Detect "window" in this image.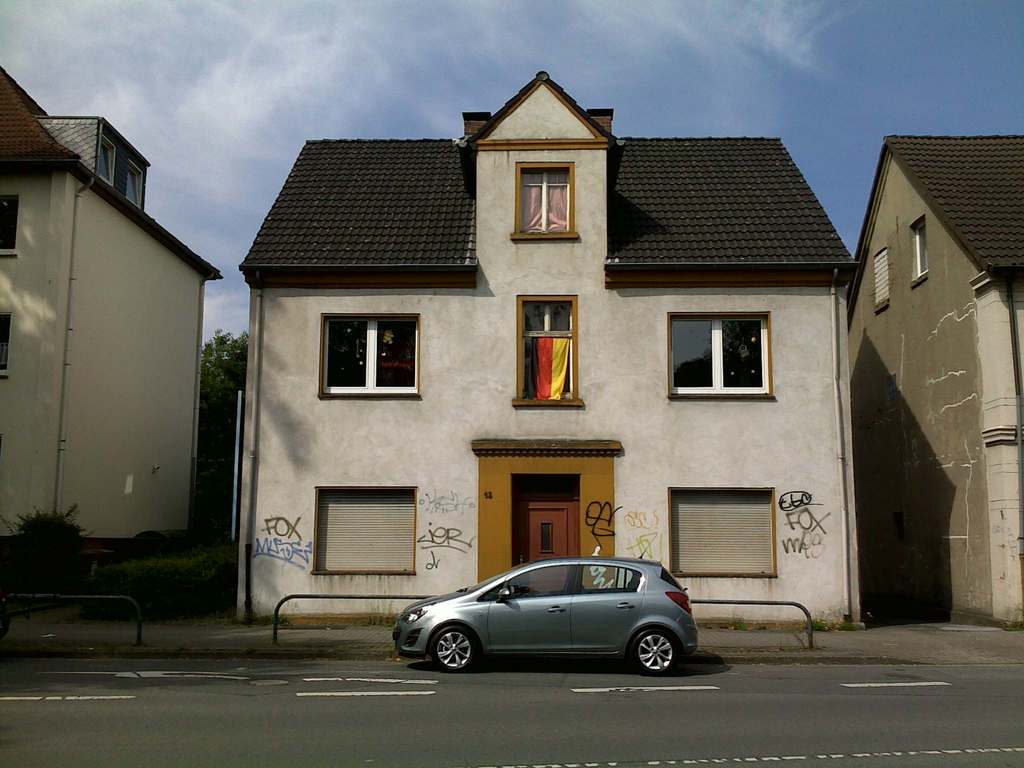
Detection: x1=661, y1=485, x2=781, y2=582.
